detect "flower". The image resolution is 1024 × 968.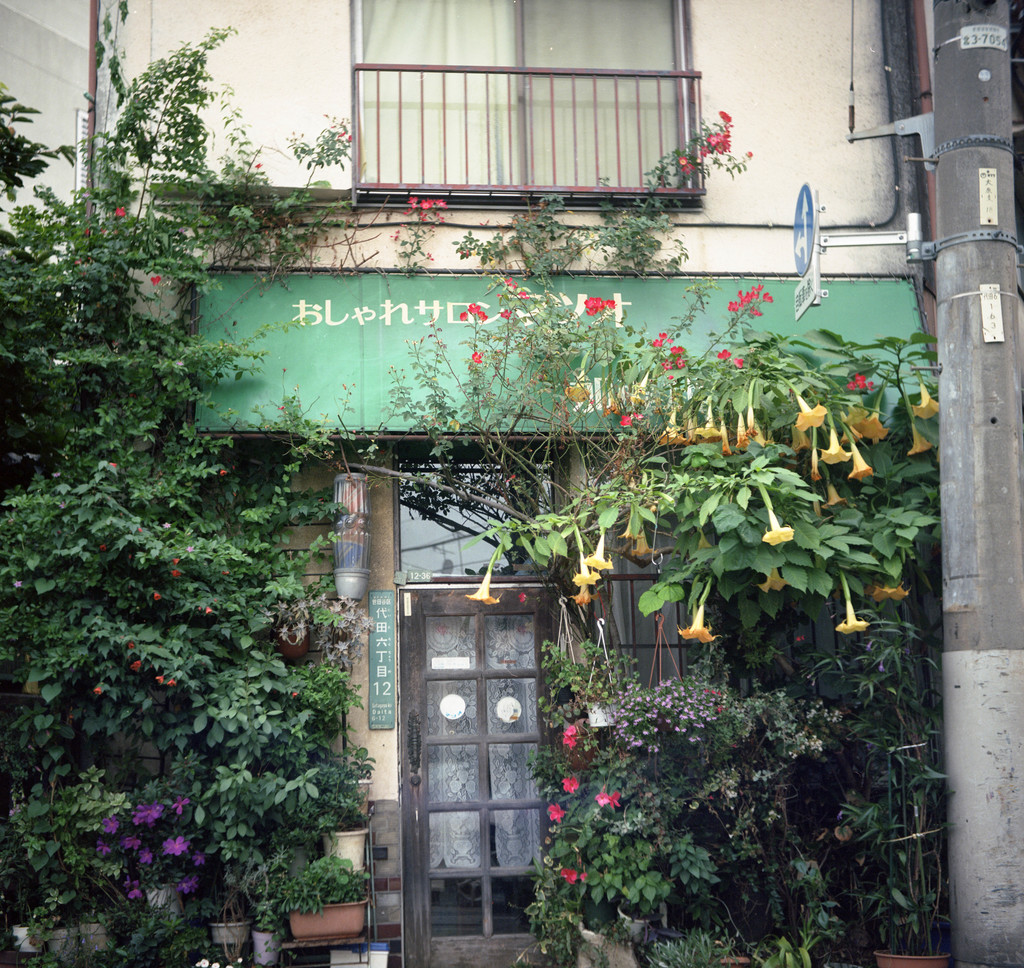
[left=498, top=304, right=518, bottom=320].
